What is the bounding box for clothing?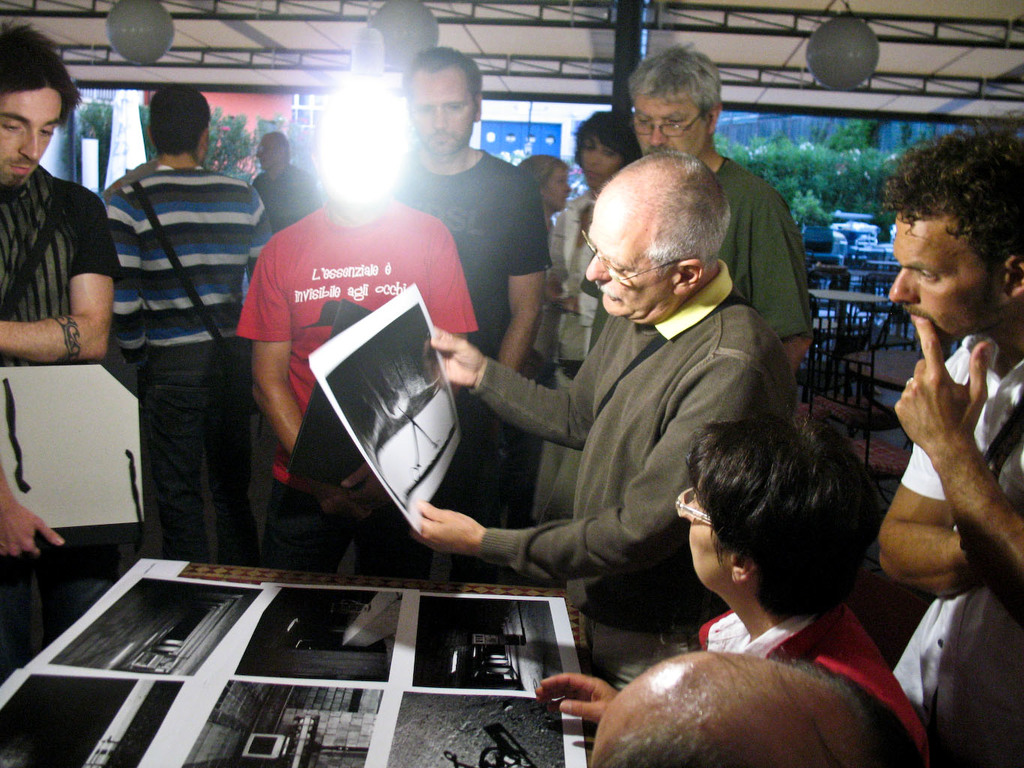
left=696, top=591, right=935, bottom=767.
